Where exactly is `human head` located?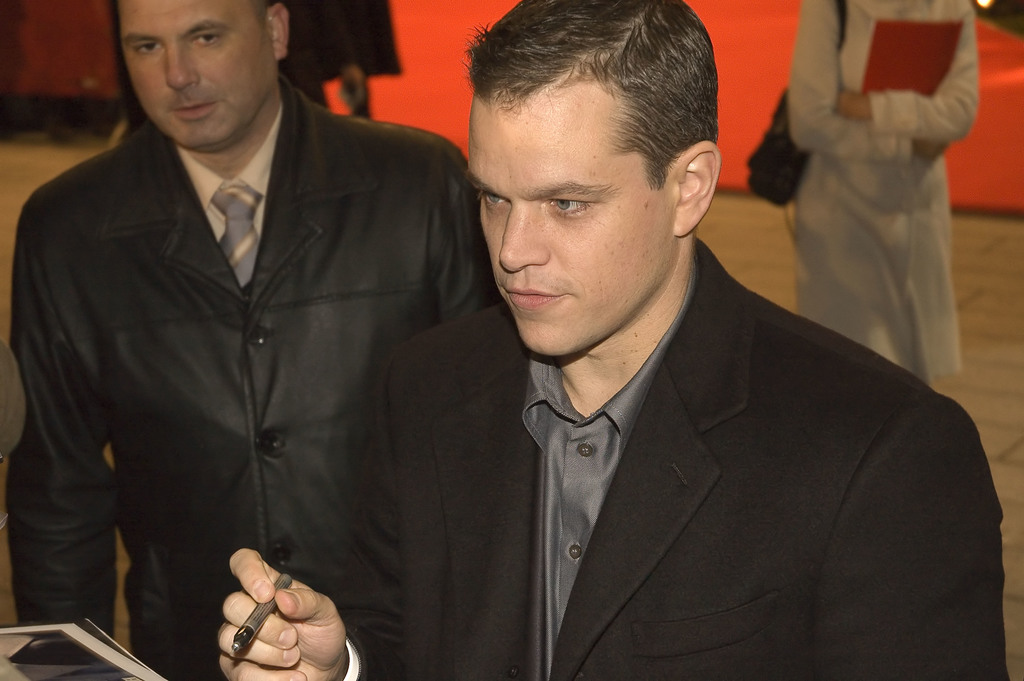
Its bounding box is left=463, top=0, right=733, bottom=334.
